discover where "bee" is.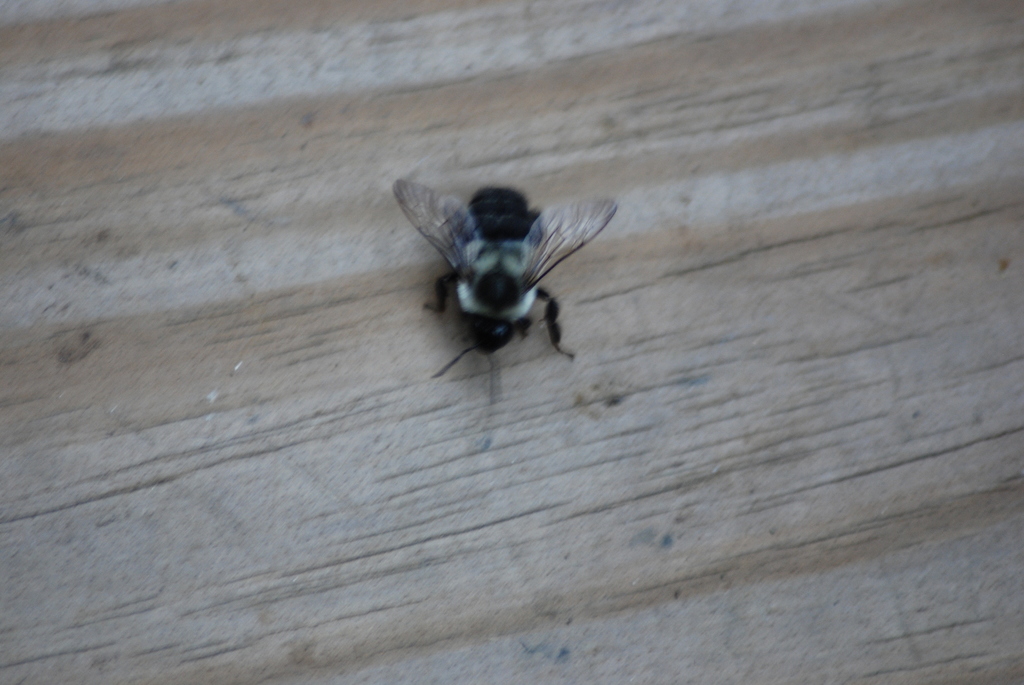
Discovered at (left=369, top=170, right=628, bottom=389).
